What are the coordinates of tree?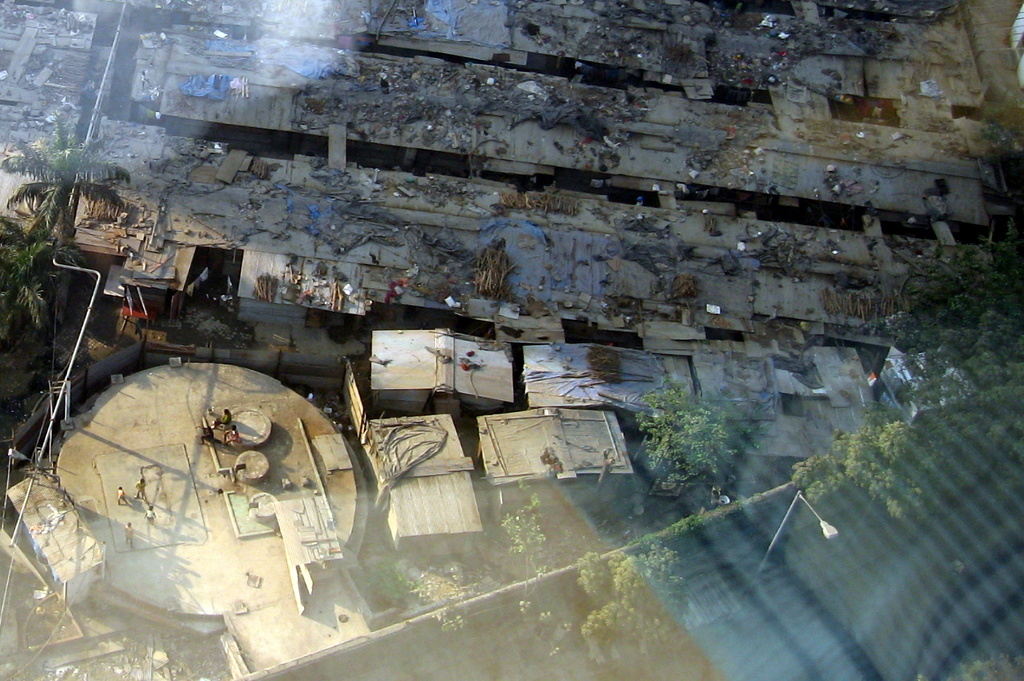
367 554 421 598.
